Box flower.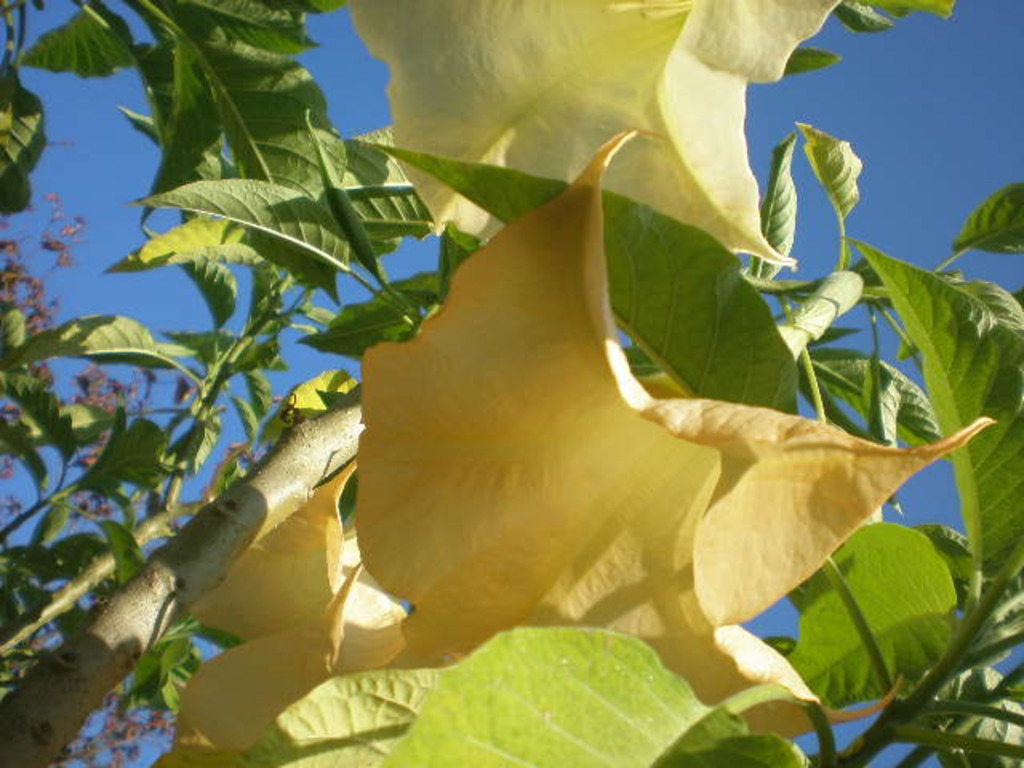
315/0/912/275.
